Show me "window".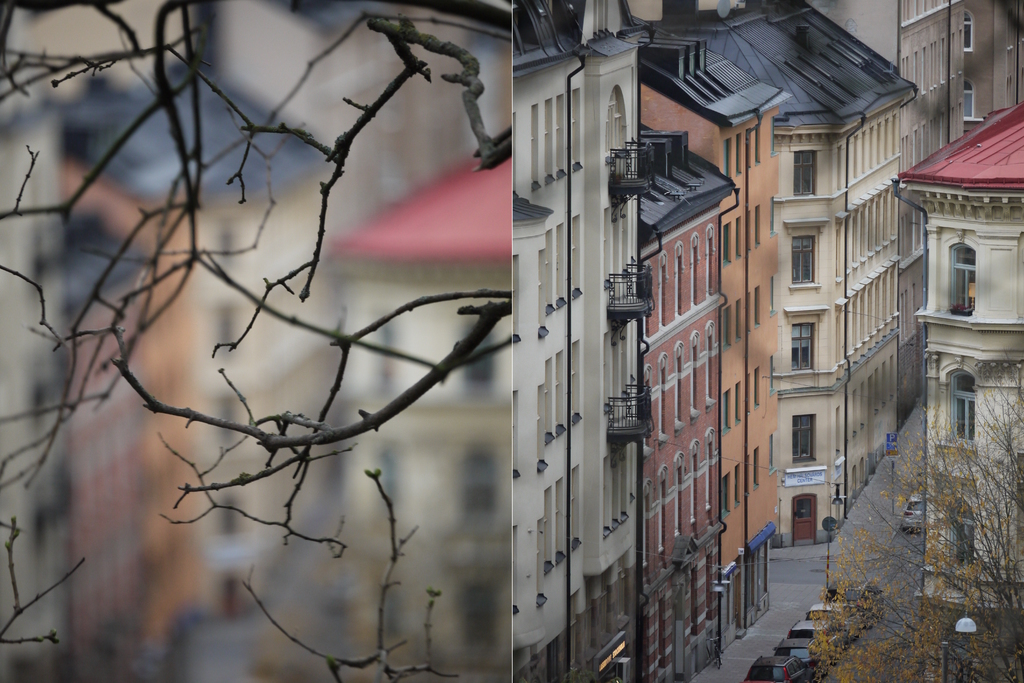
"window" is here: x1=947 y1=242 x2=970 y2=313.
